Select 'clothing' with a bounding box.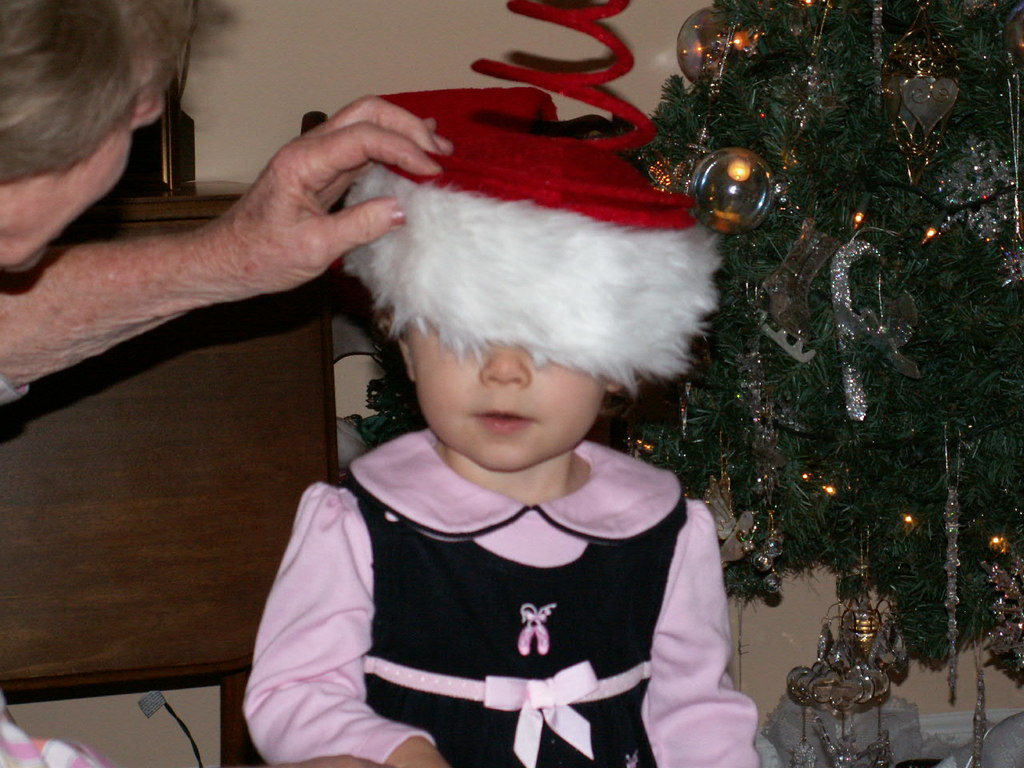
x1=266, y1=396, x2=747, y2=747.
